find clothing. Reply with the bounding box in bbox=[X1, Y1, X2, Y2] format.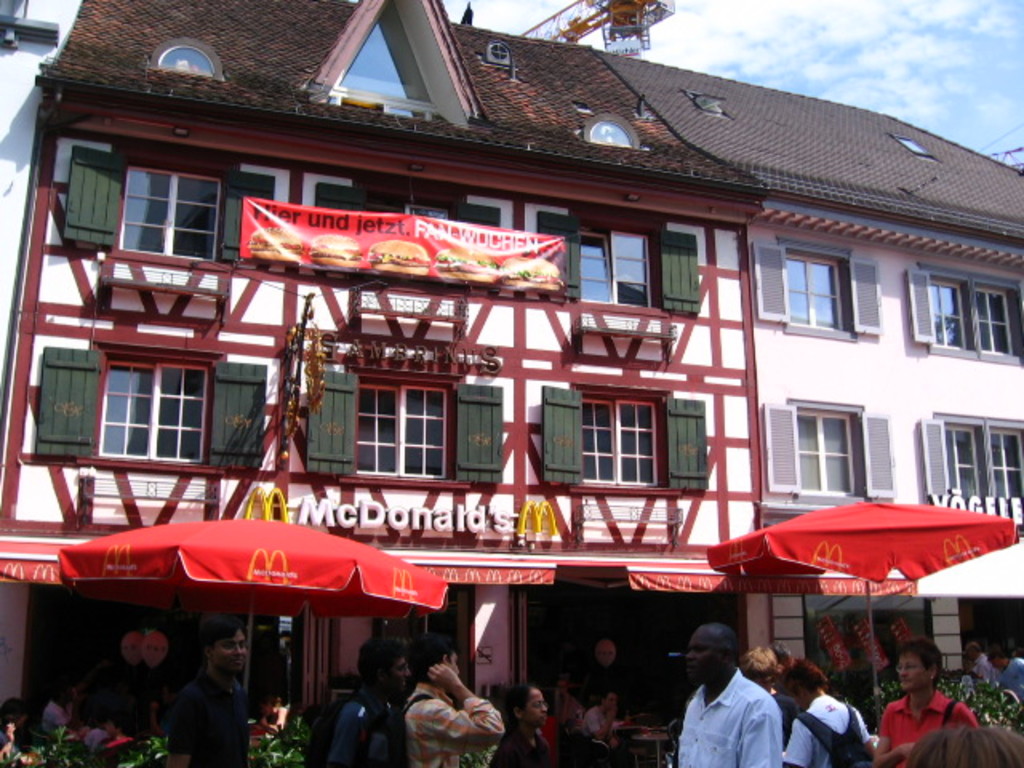
bbox=[488, 725, 554, 766].
